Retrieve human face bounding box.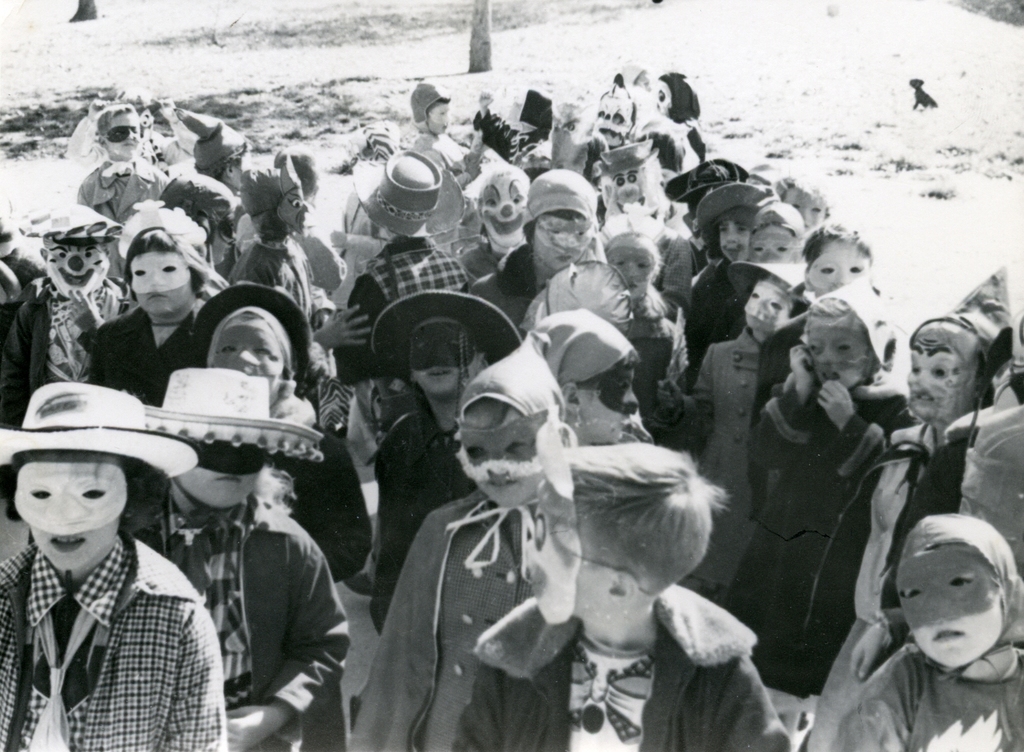
Bounding box: detection(538, 219, 589, 273).
